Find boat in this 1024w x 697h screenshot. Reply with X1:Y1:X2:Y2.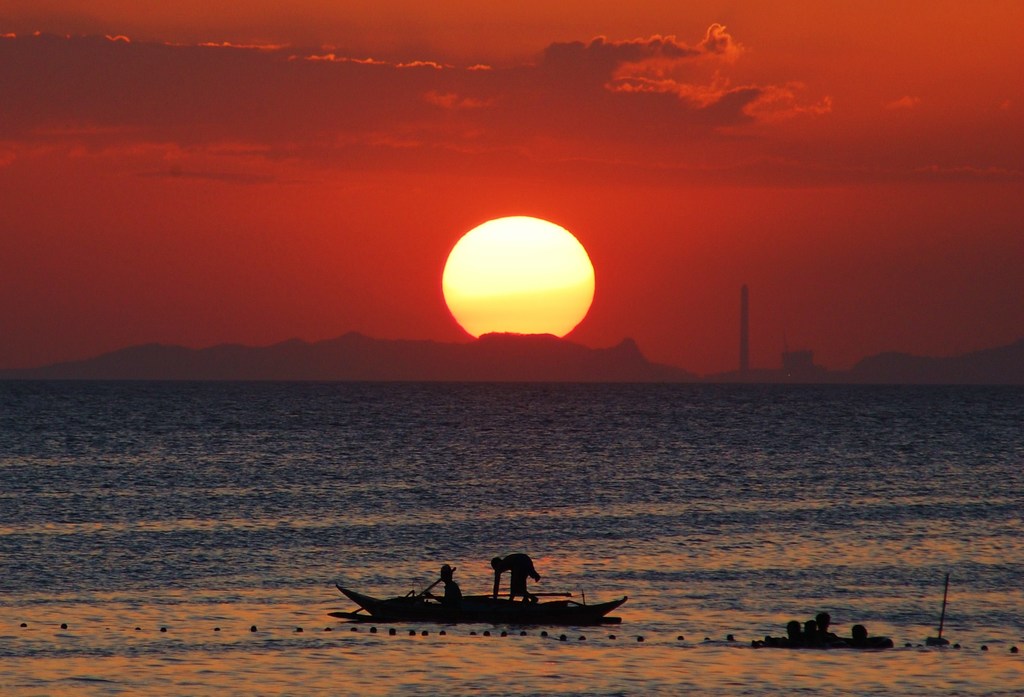
322:558:627:643.
